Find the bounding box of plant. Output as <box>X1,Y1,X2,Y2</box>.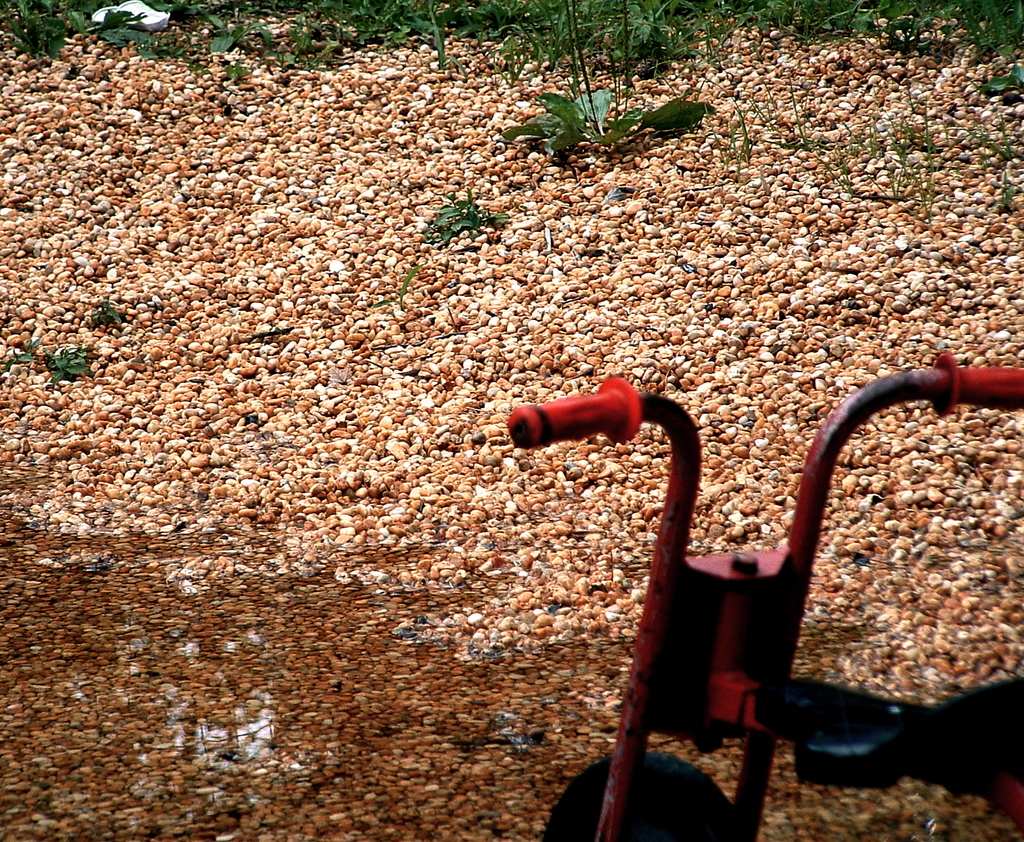
<box>879,102,942,173</box>.
